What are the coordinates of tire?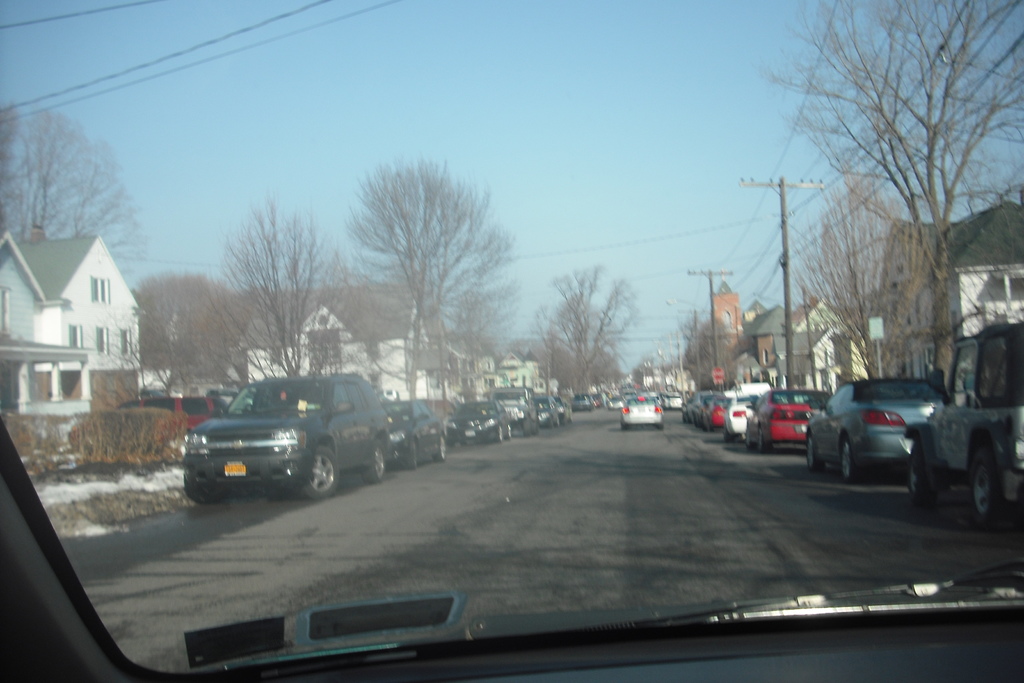
[909, 449, 934, 509].
